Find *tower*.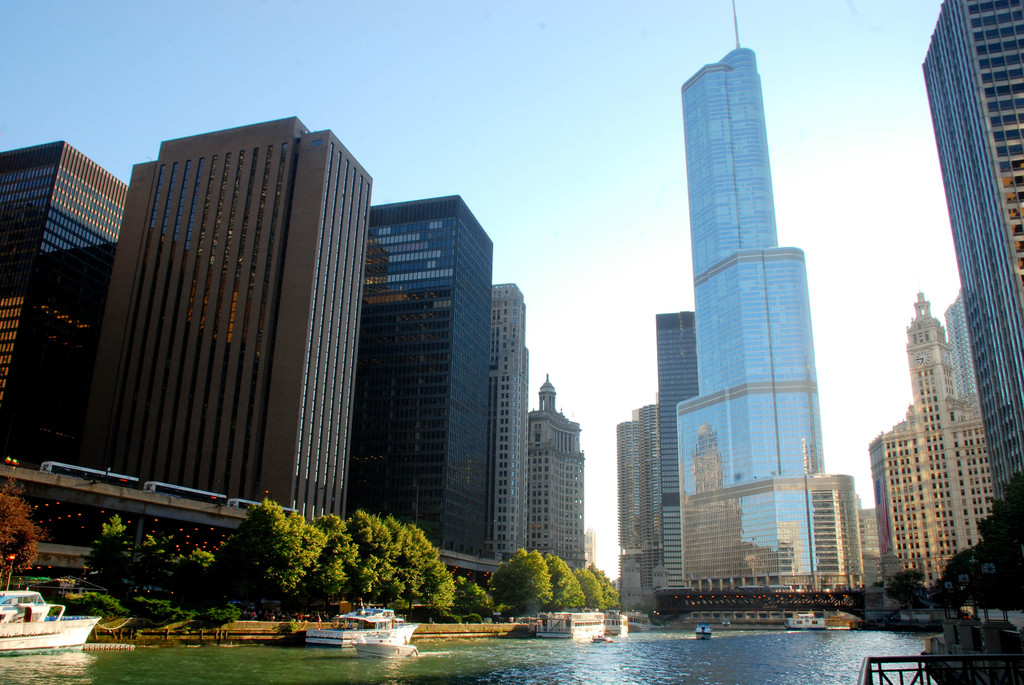
356,196,483,556.
